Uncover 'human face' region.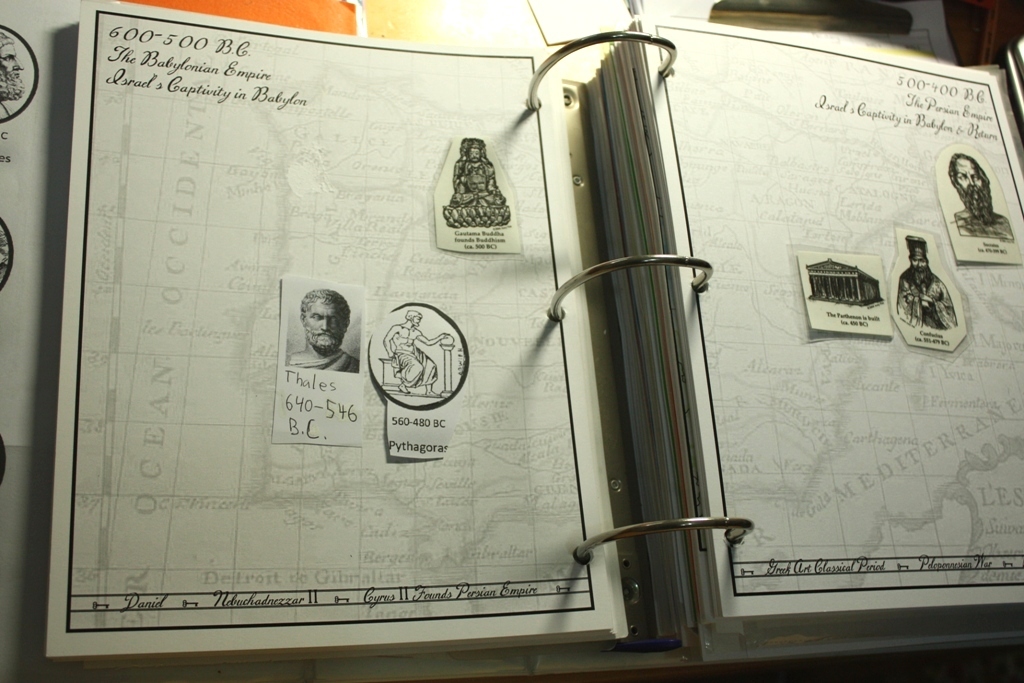
Uncovered: 913, 259, 925, 270.
